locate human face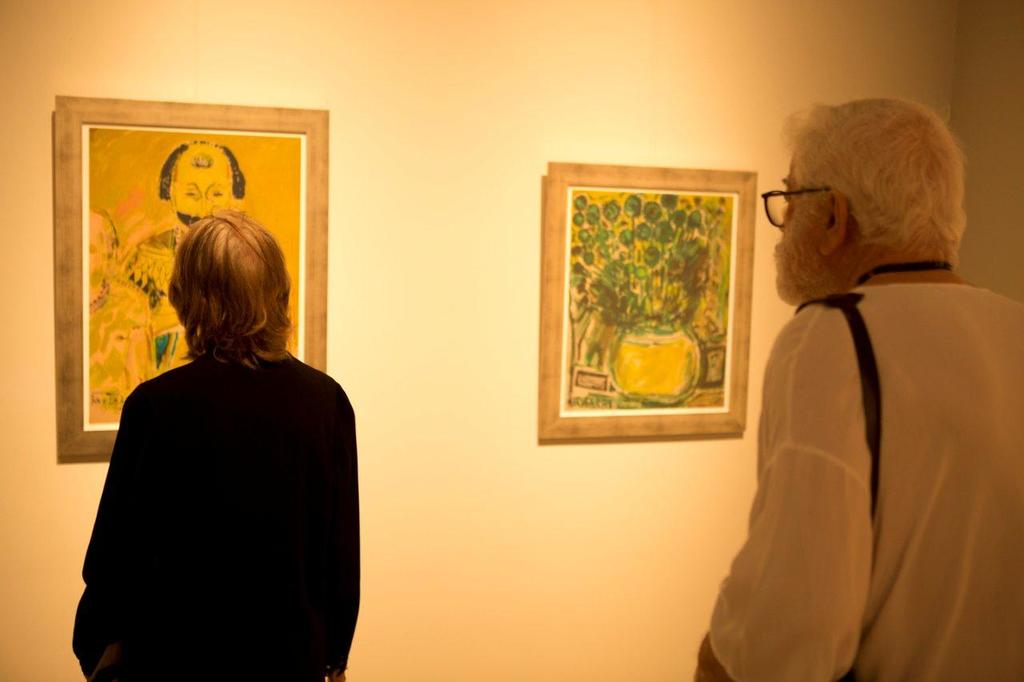
172 155 234 224
